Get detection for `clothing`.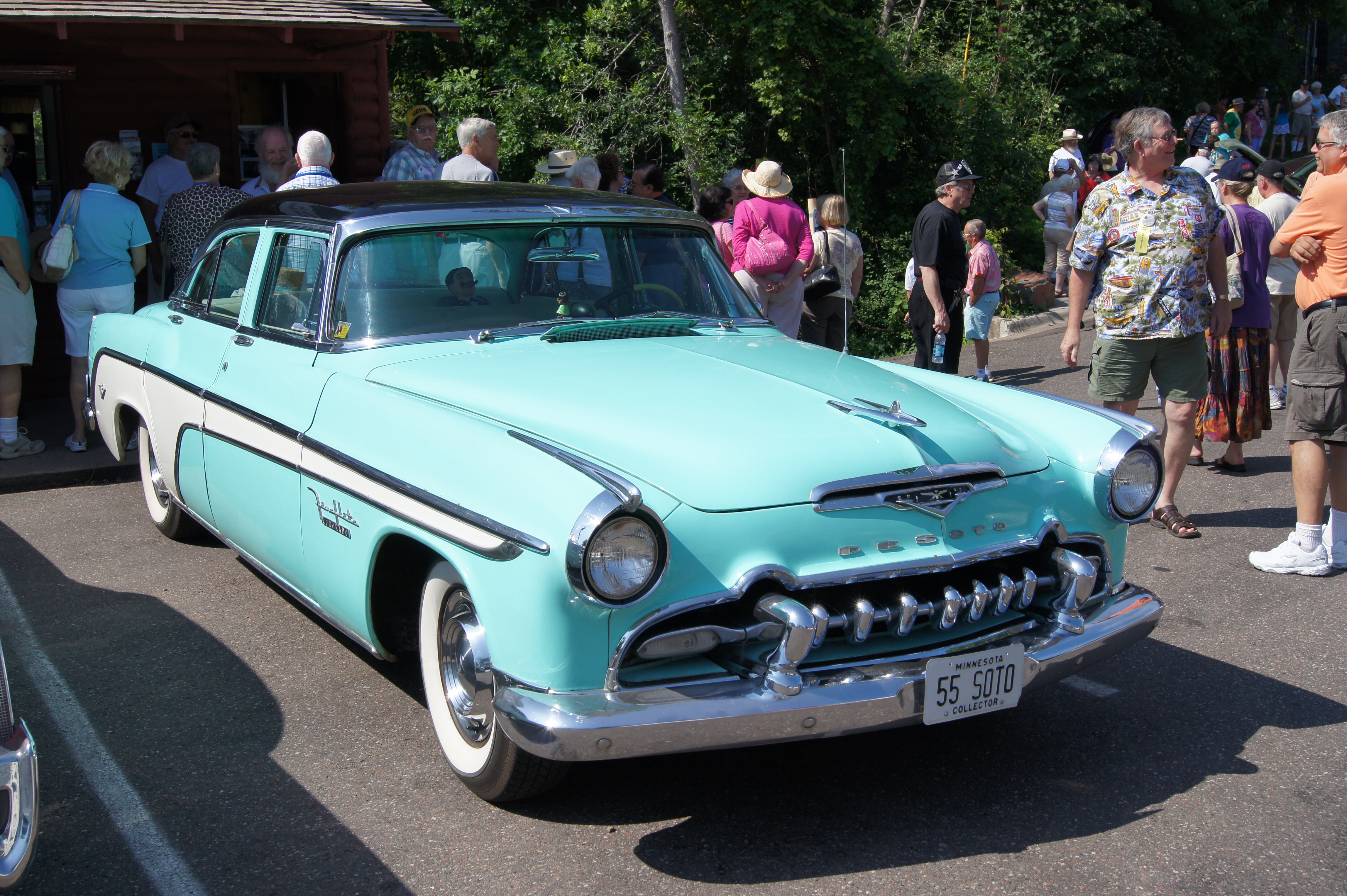
Detection: (x1=163, y1=60, x2=178, y2=83).
